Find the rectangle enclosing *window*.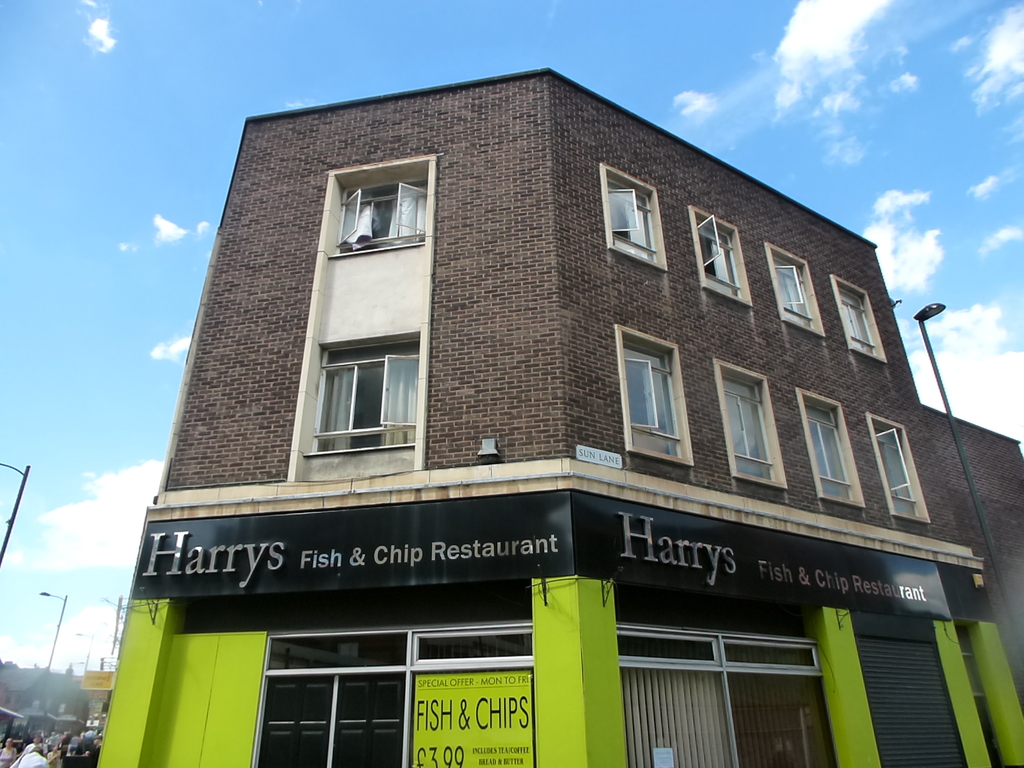
{"x1": 335, "y1": 182, "x2": 426, "y2": 249}.
